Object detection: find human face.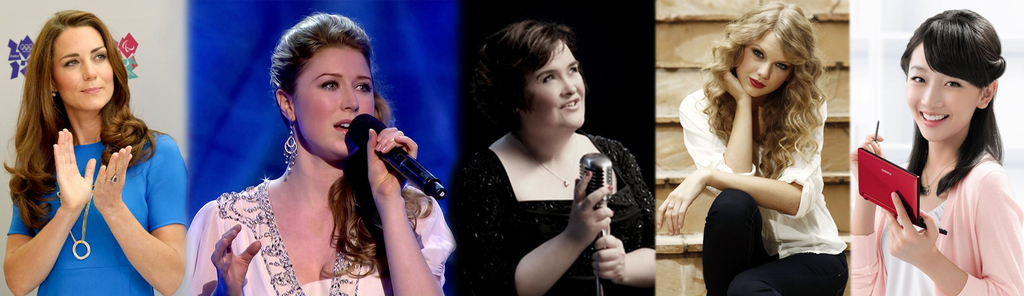
291,46,375,162.
